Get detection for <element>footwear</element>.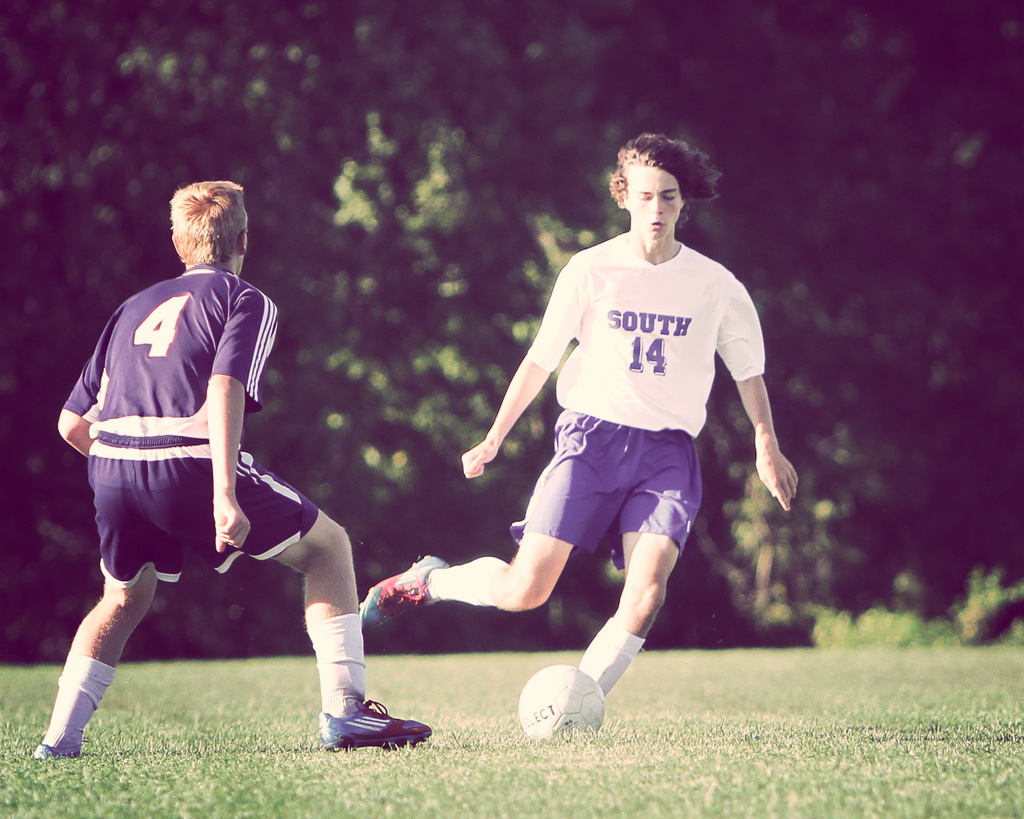
Detection: box=[308, 702, 410, 767].
